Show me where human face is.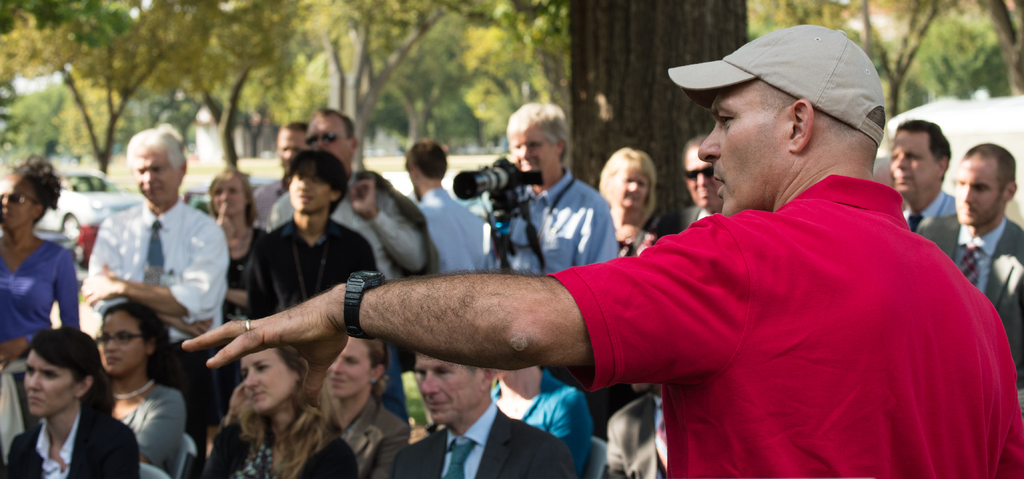
human face is at <bbox>956, 156, 1004, 227</bbox>.
